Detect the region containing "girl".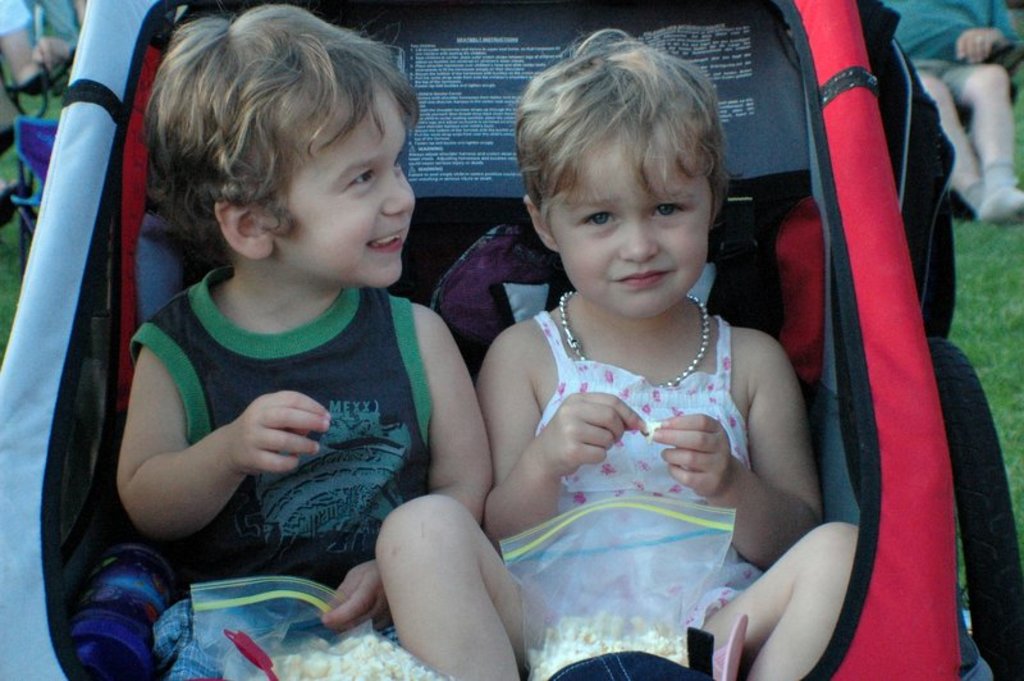
select_region(101, 0, 484, 678).
